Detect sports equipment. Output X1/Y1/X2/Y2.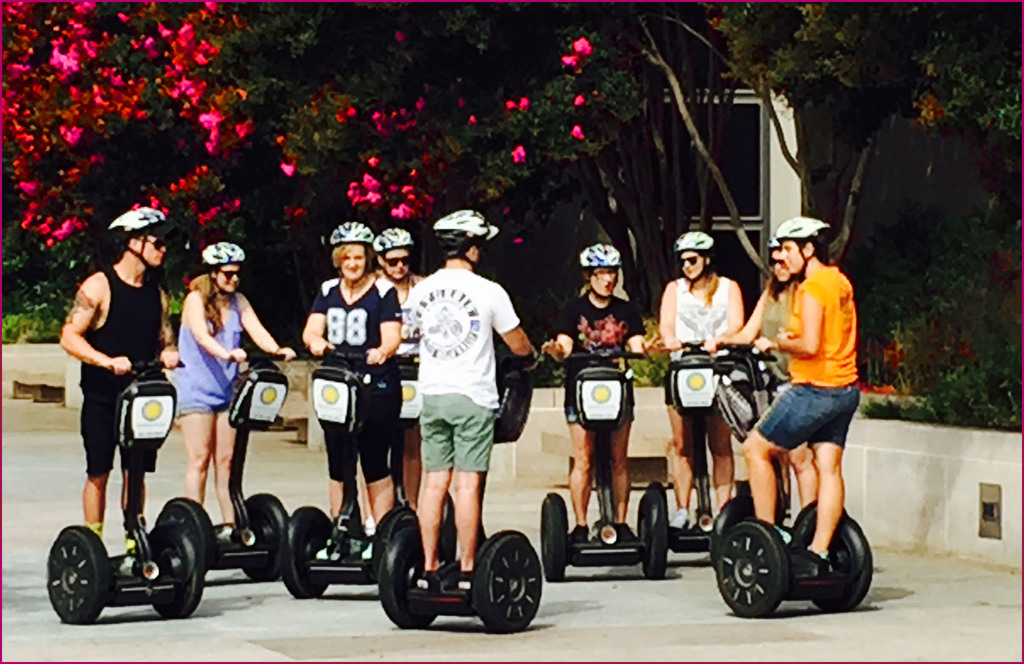
374/228/412/282.
